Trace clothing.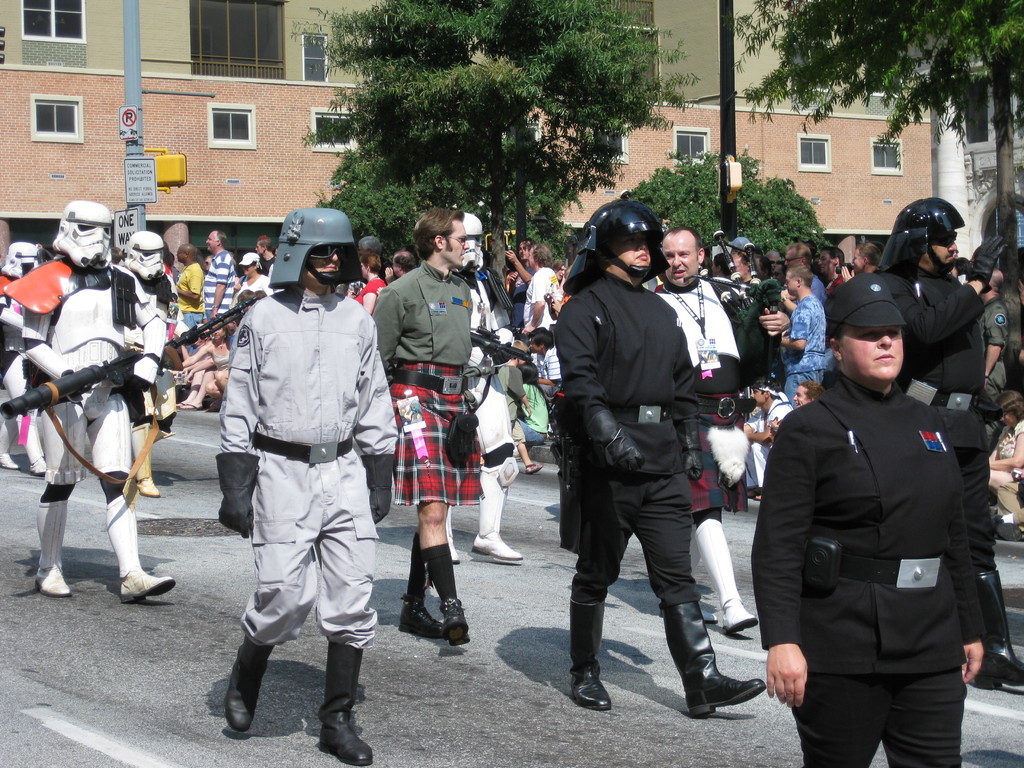
Traced to crop(159, 257, 209, 328).
